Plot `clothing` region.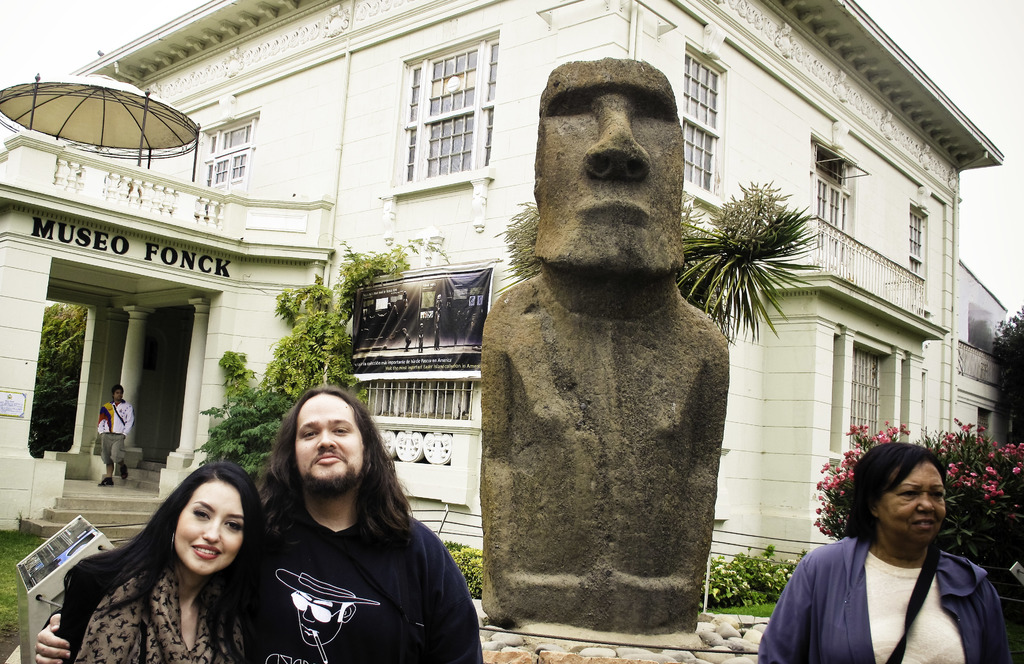
Plotted at box=[76, 562, 300, 663].
